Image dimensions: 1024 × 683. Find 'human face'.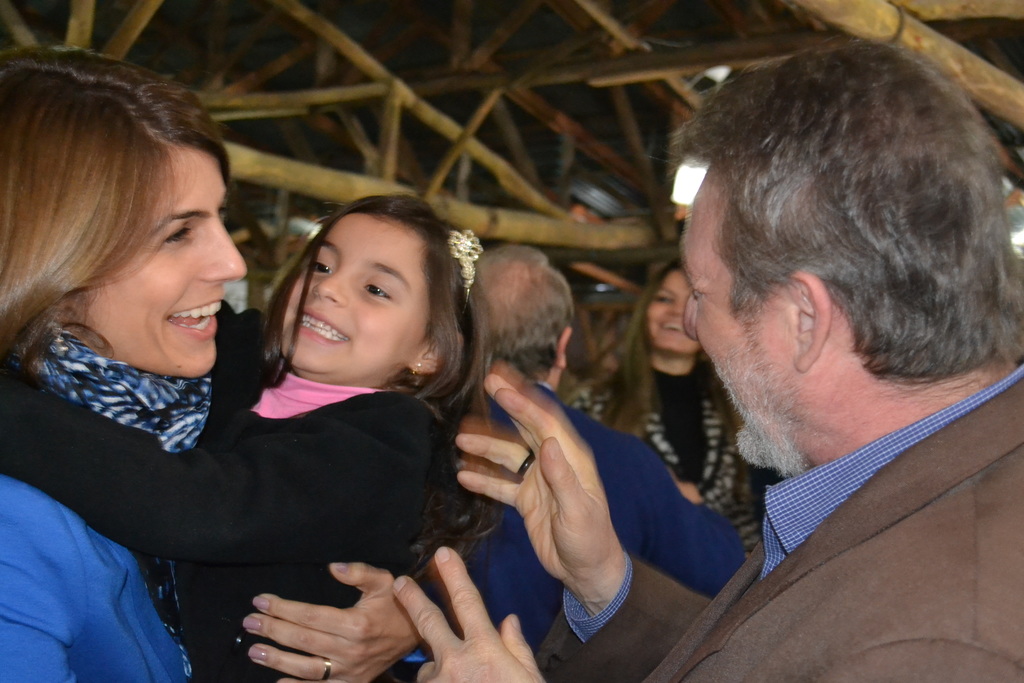
<region>680, 170, 799, 471</region>.
